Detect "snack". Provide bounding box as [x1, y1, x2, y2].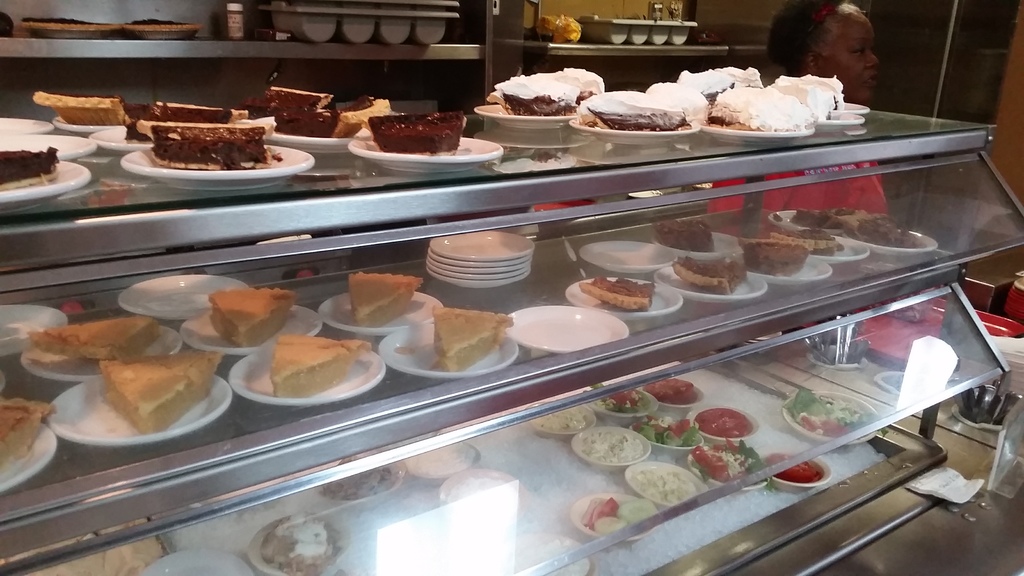
[348, 269, 426, 332].
